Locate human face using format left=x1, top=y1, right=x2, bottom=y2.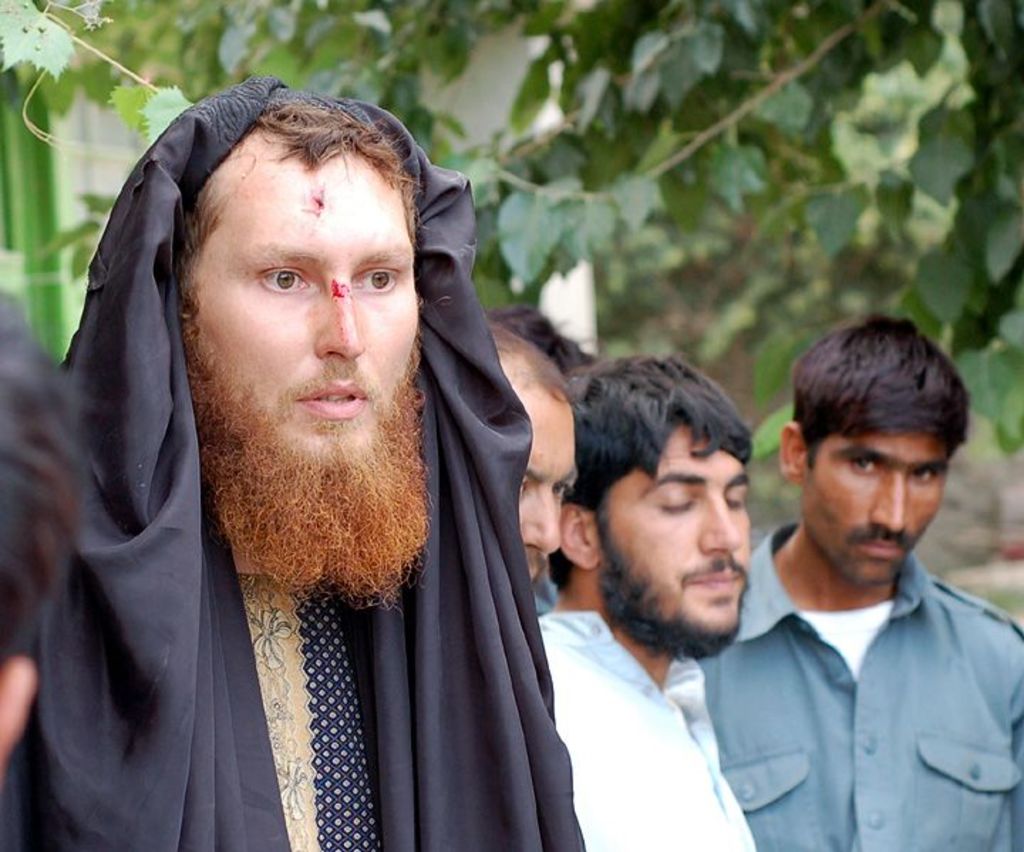
left=201, top=162, right=418, bottom=458.
